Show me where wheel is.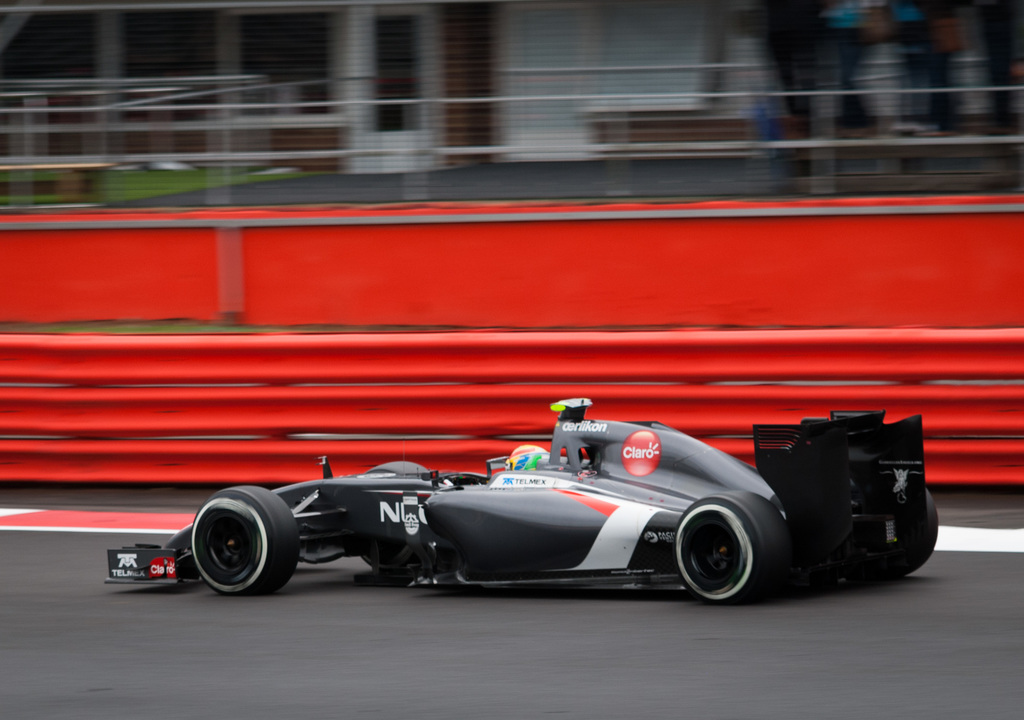
wheel is at 848/488/940/580.
